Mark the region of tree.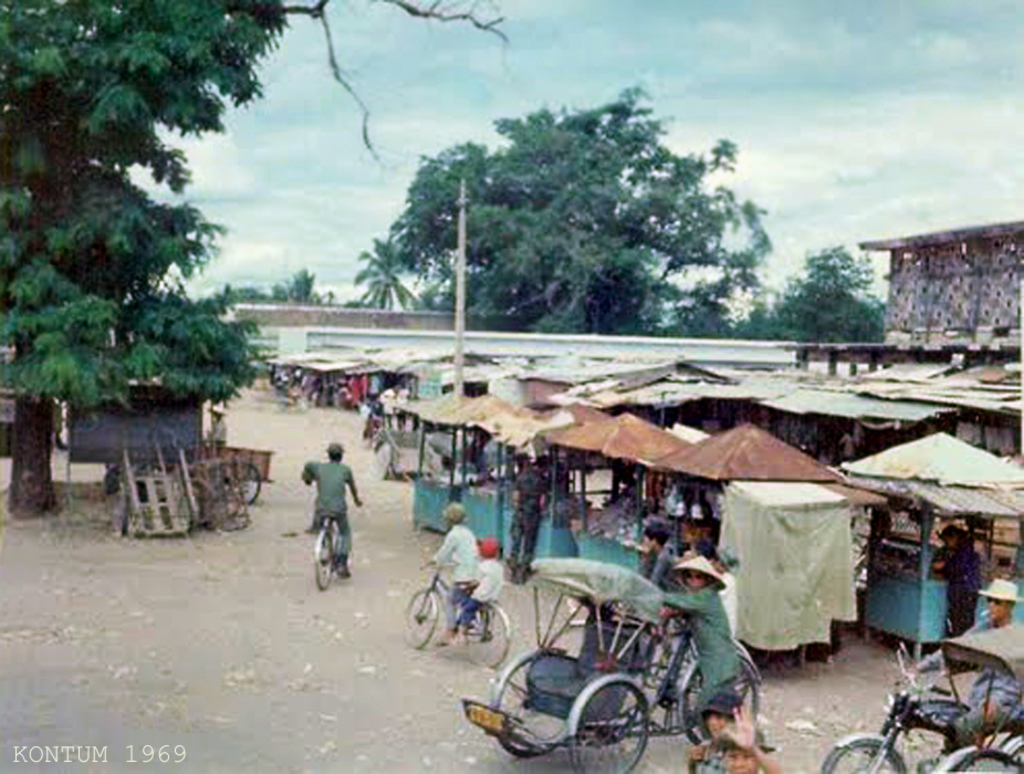
Region: pyautogui.locateOnScreen(731, 236, 882, 345).
